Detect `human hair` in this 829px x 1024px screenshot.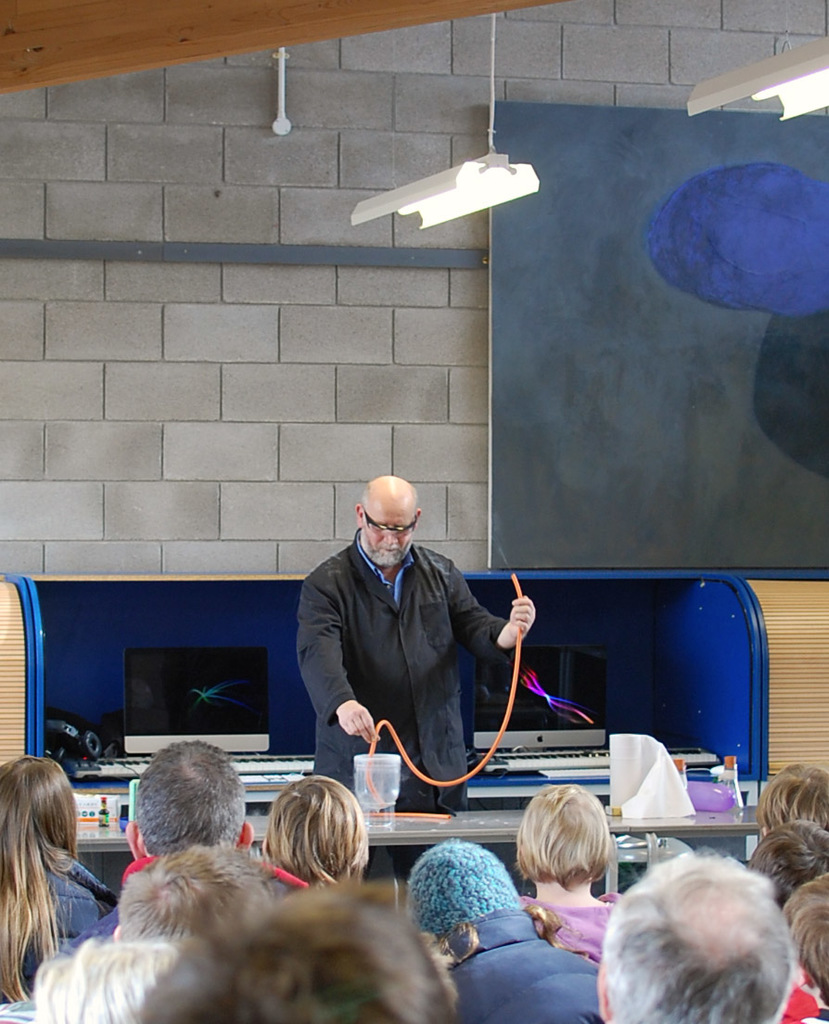
Detection: bbox(270, 767, 368, 878).
